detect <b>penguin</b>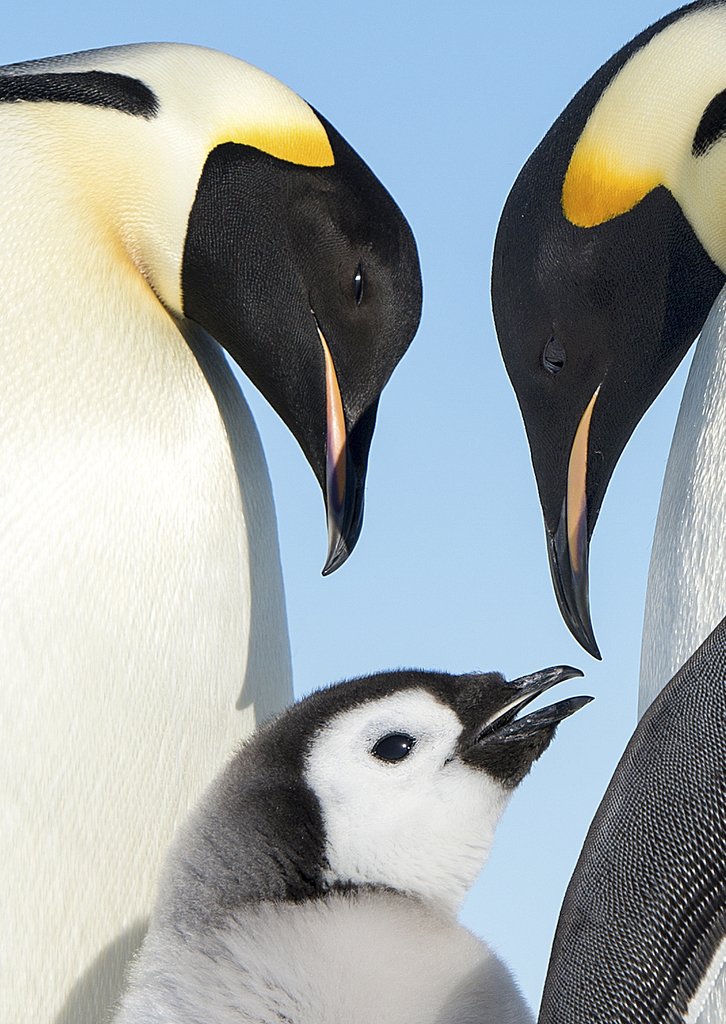
<box>100,664,601,1023</box>
